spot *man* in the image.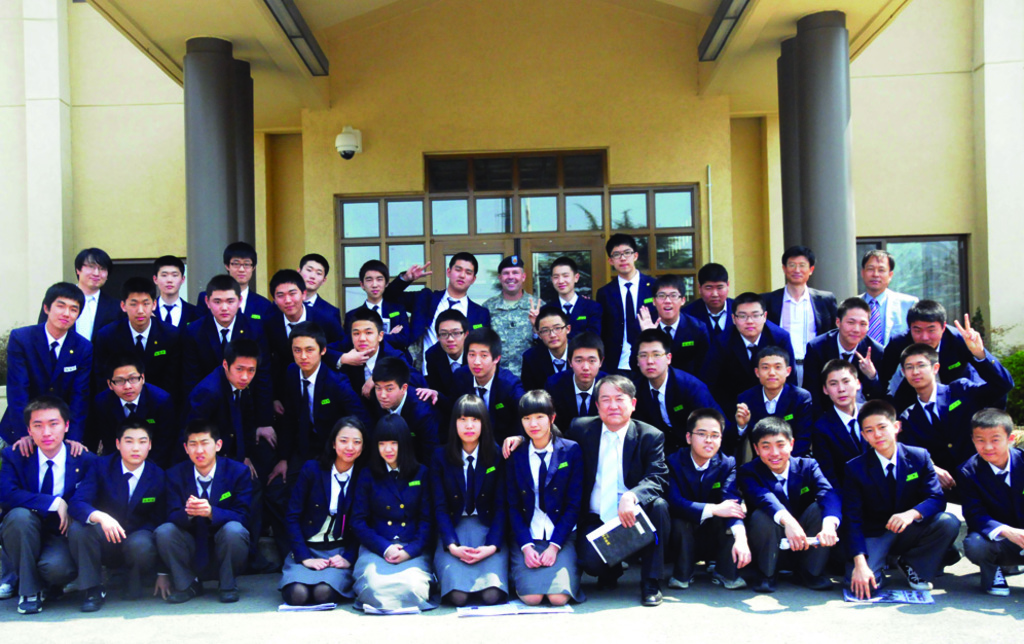
*man* found at detection(351, 257, 398, 327).
